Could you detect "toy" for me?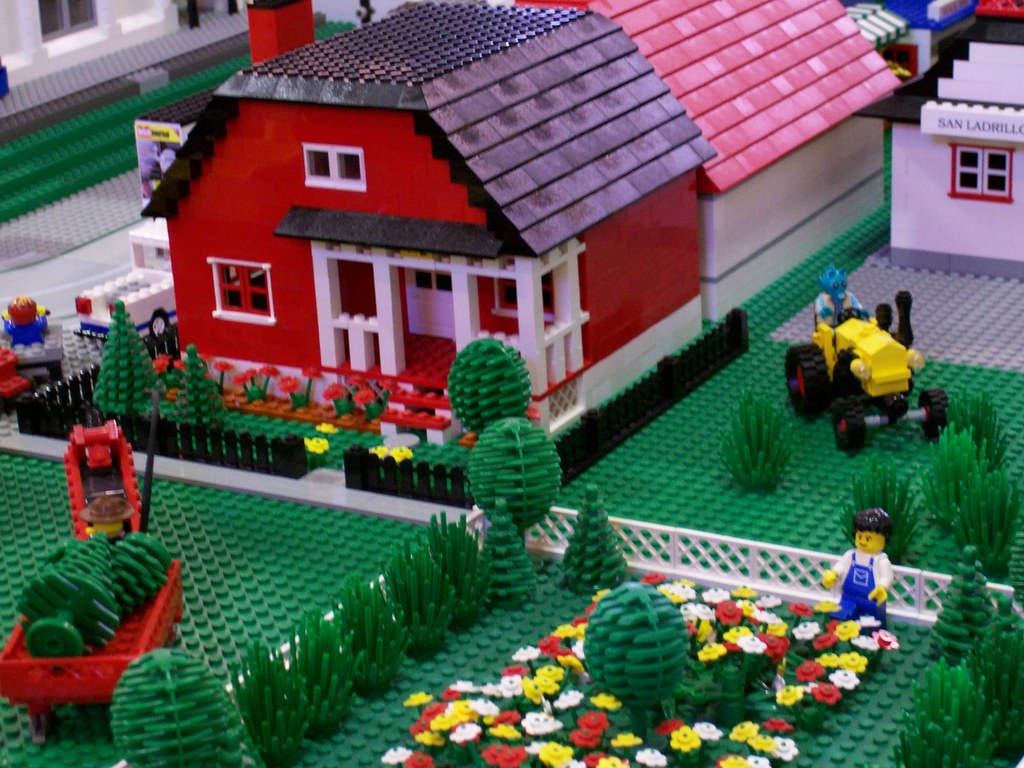
Detection result: 830 0 986 102.
